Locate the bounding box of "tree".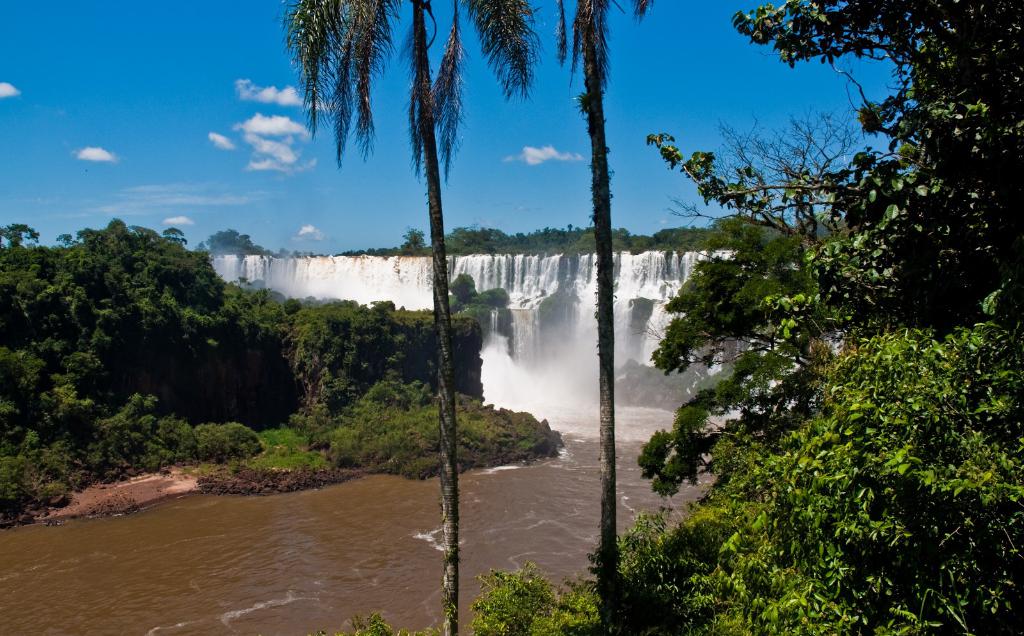
Bounding box: rect(649, 0, 1023, 325).
